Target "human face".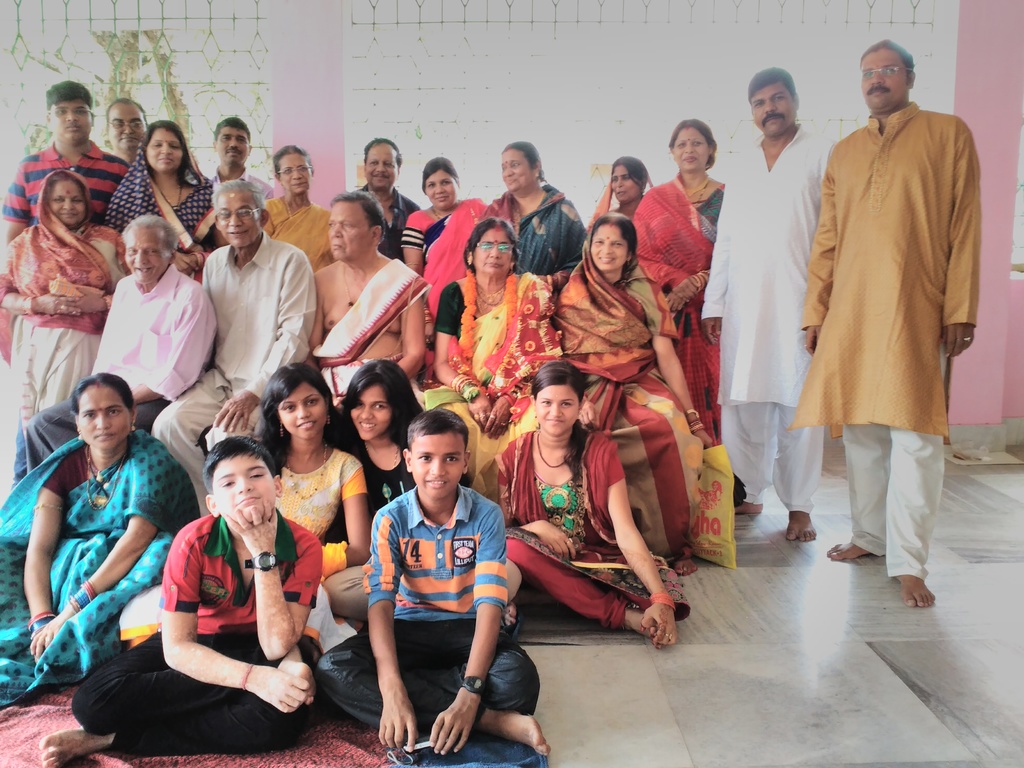
Target region: (351,387,396,444).
